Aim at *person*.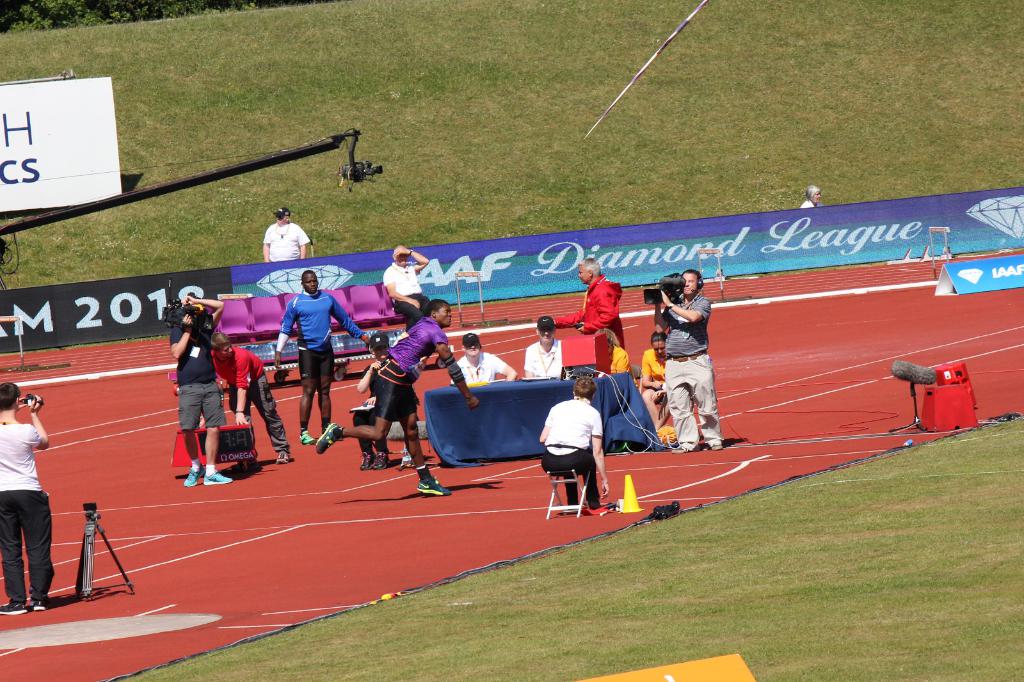
Aimed at 314/293/488/494.
